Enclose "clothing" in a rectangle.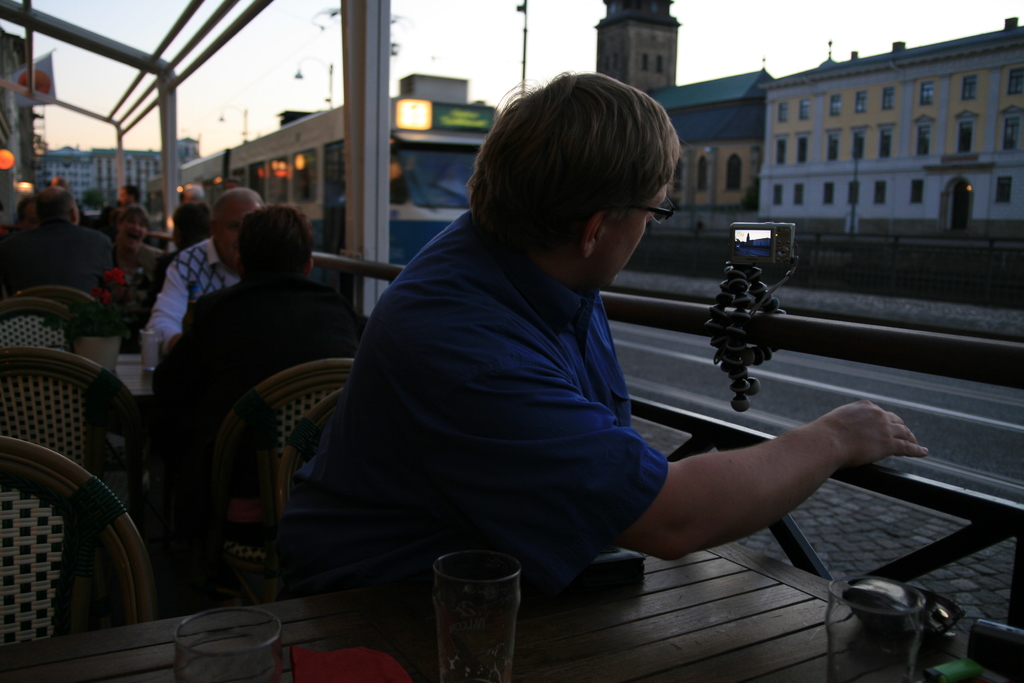
(left=10, top=225, right=106, bottom=313).
